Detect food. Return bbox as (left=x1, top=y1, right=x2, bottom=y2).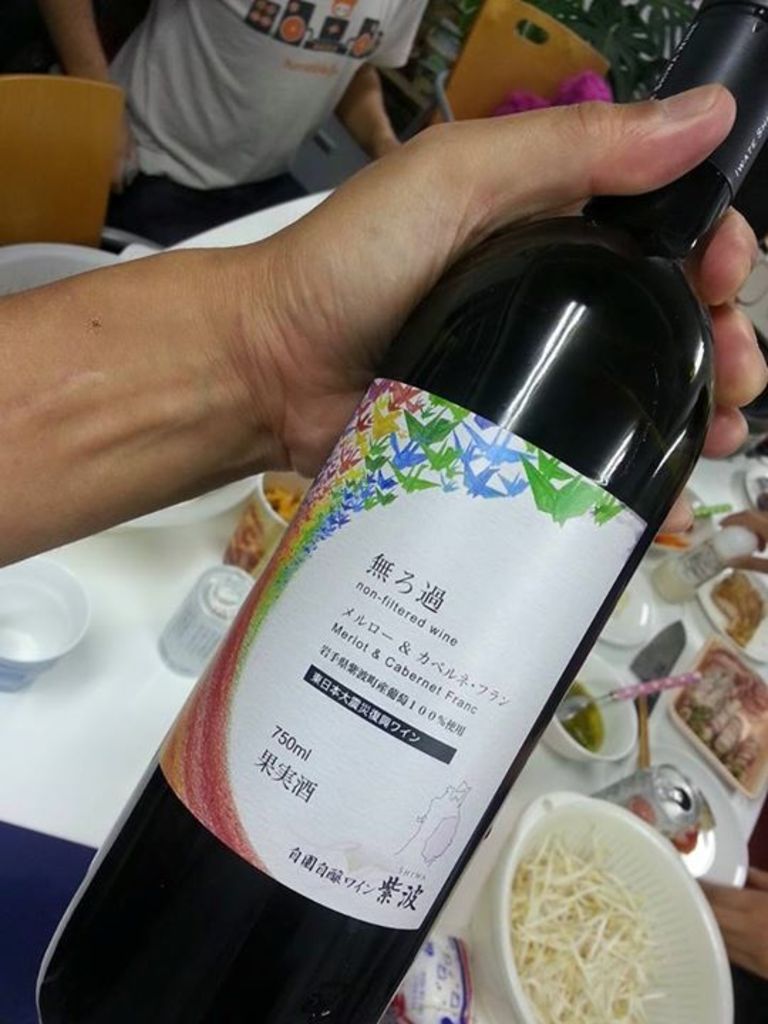
(left=626, top=791, right=707, bottom=856).
